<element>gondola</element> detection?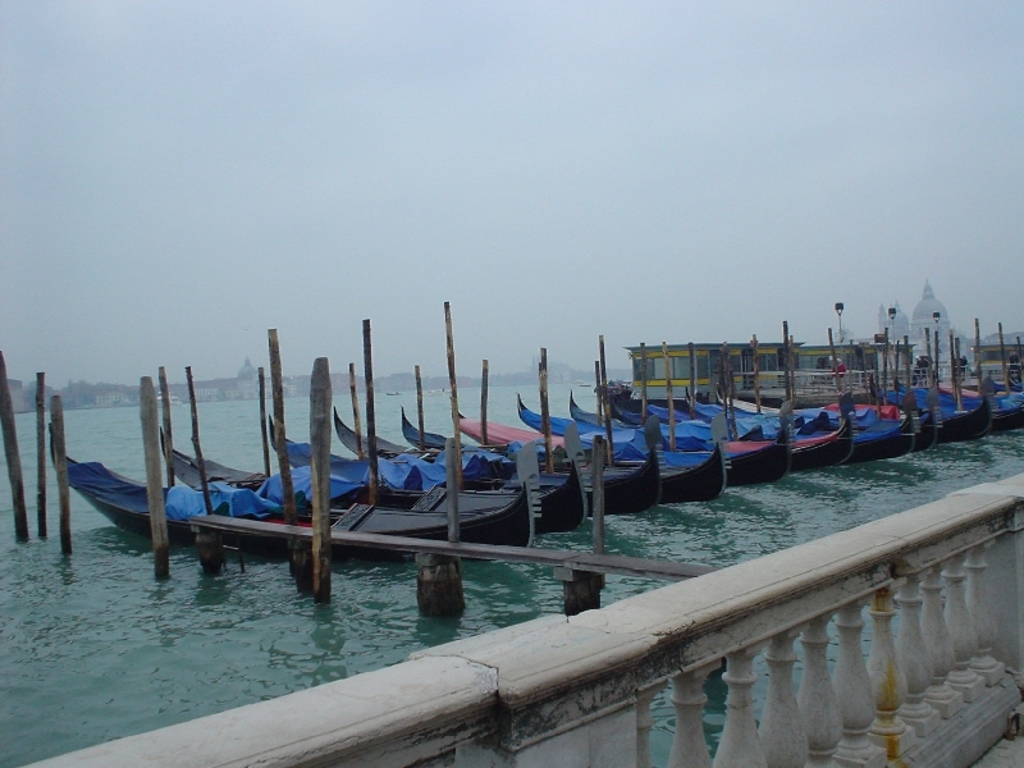
392,398,721,506
